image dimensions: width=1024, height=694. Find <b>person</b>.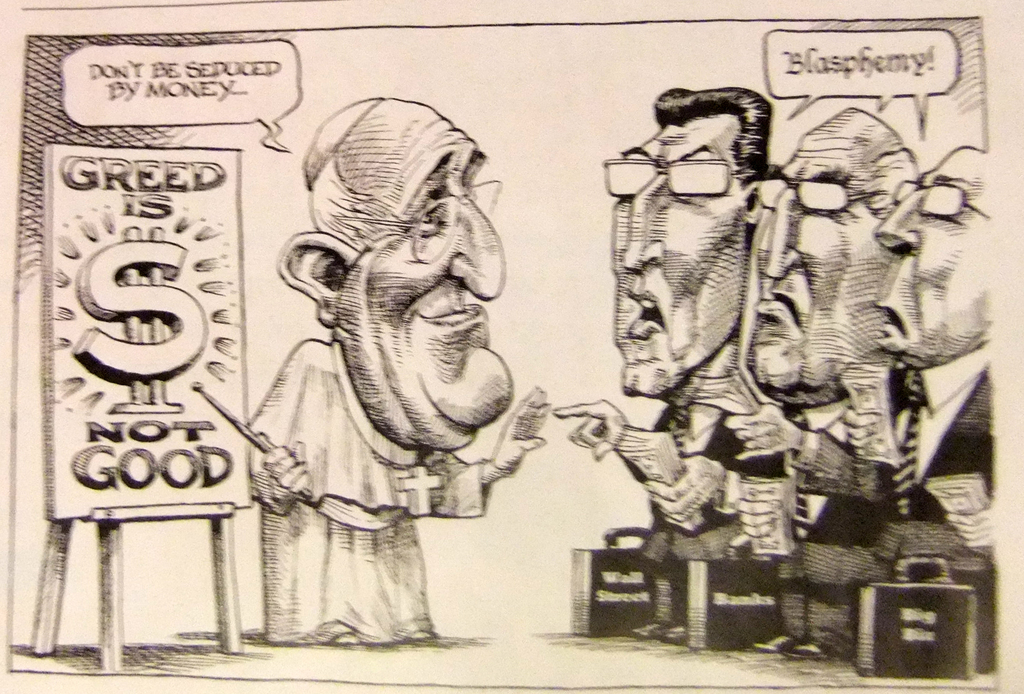
234, 86, 526, 670.
